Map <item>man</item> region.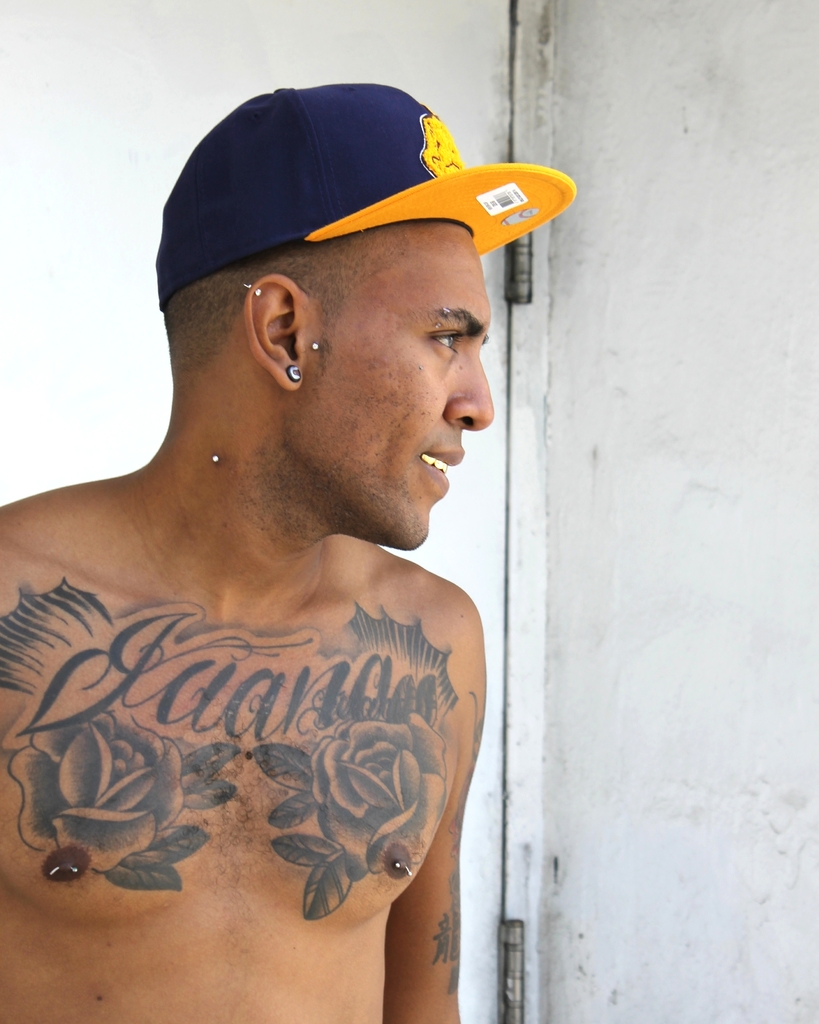
Mapped to 12:56:579:1023.
